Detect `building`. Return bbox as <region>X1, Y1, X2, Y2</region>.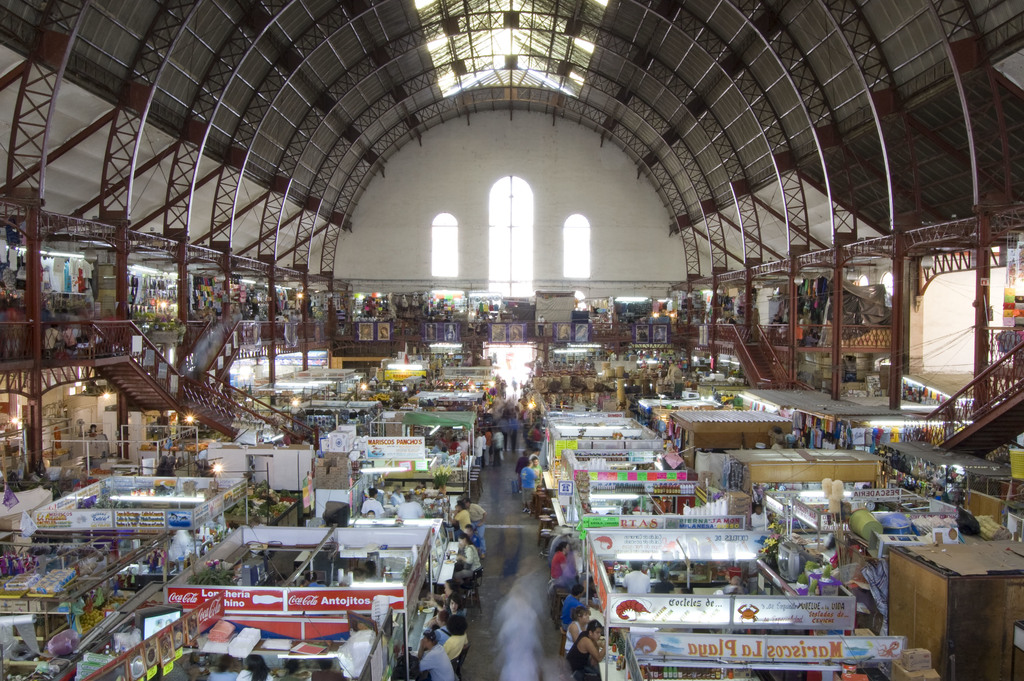
<region>0, 0, 1023, 680</region>.
